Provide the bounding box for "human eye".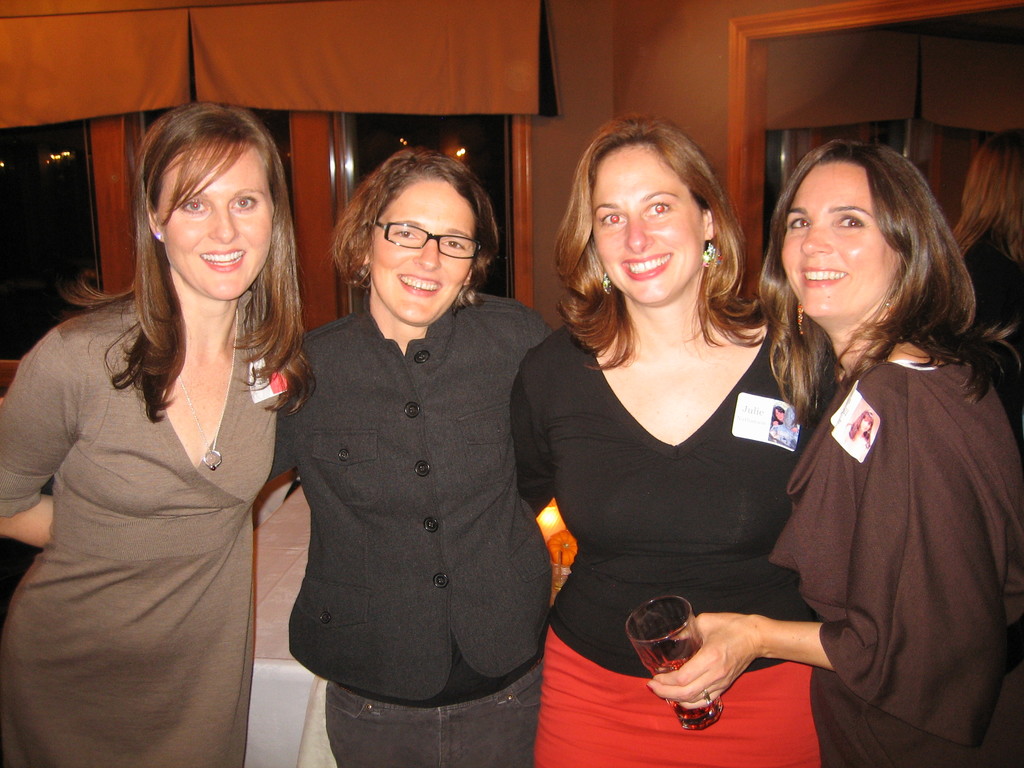
181/197/211/216.
